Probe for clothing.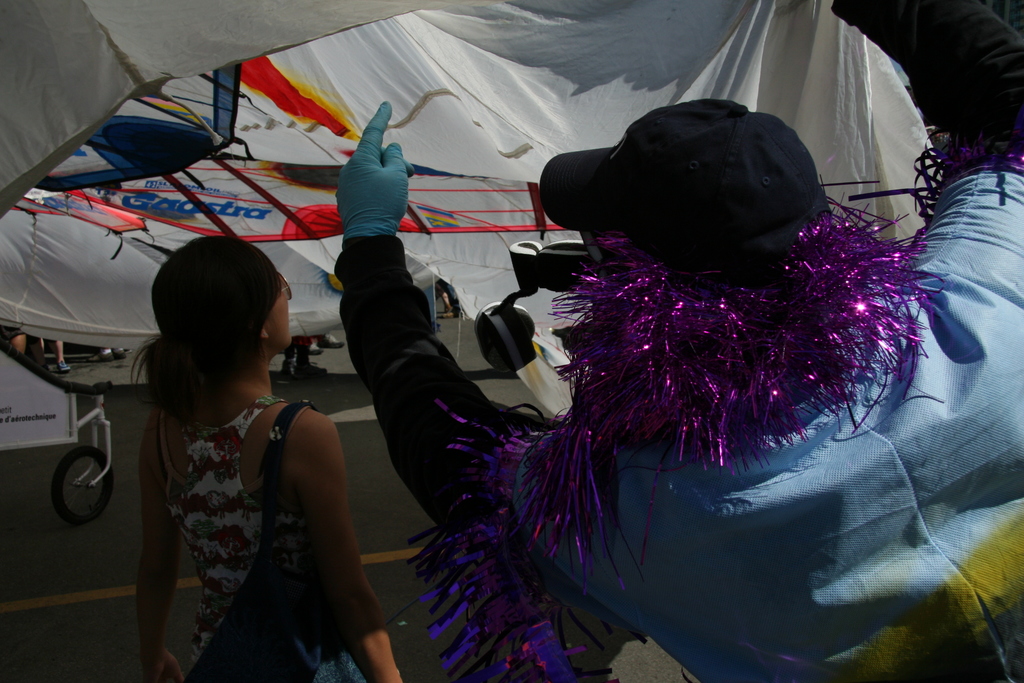
Probe result: 332 0 1023 682.
